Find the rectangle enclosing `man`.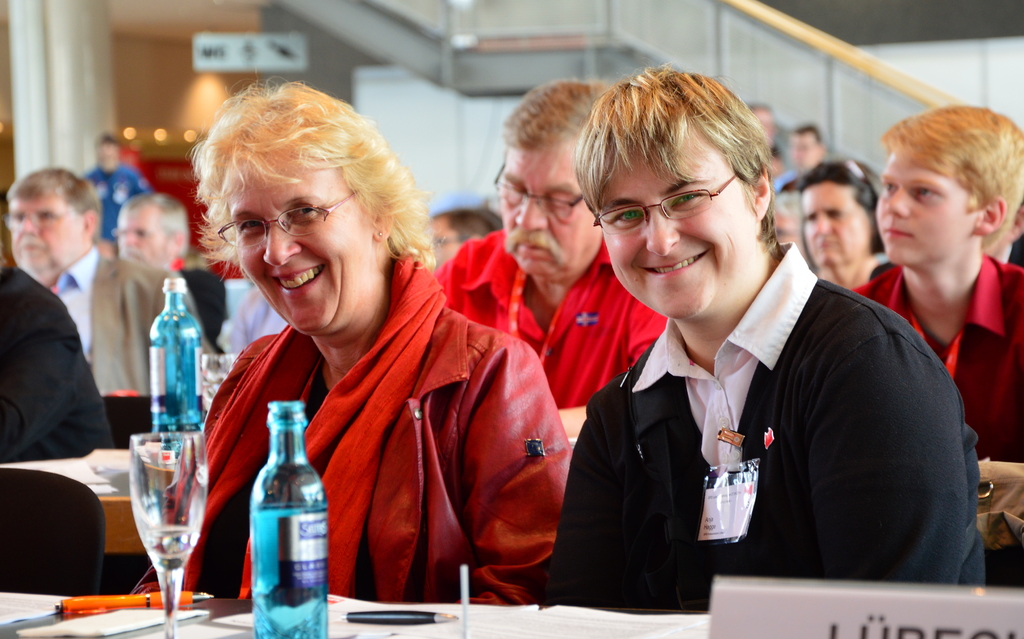
box=[553, 75, 980, 595].
